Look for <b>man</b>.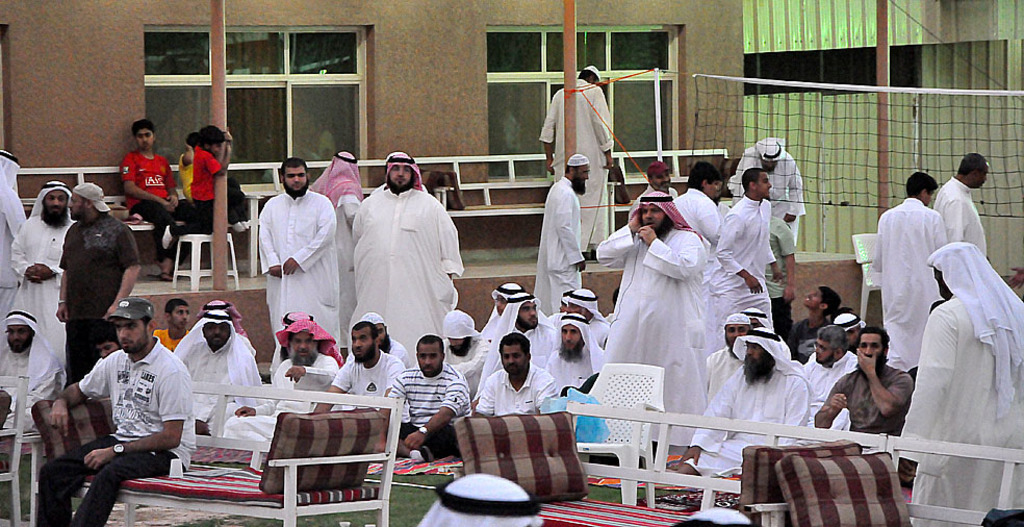
Found: 532:154:584:293.
